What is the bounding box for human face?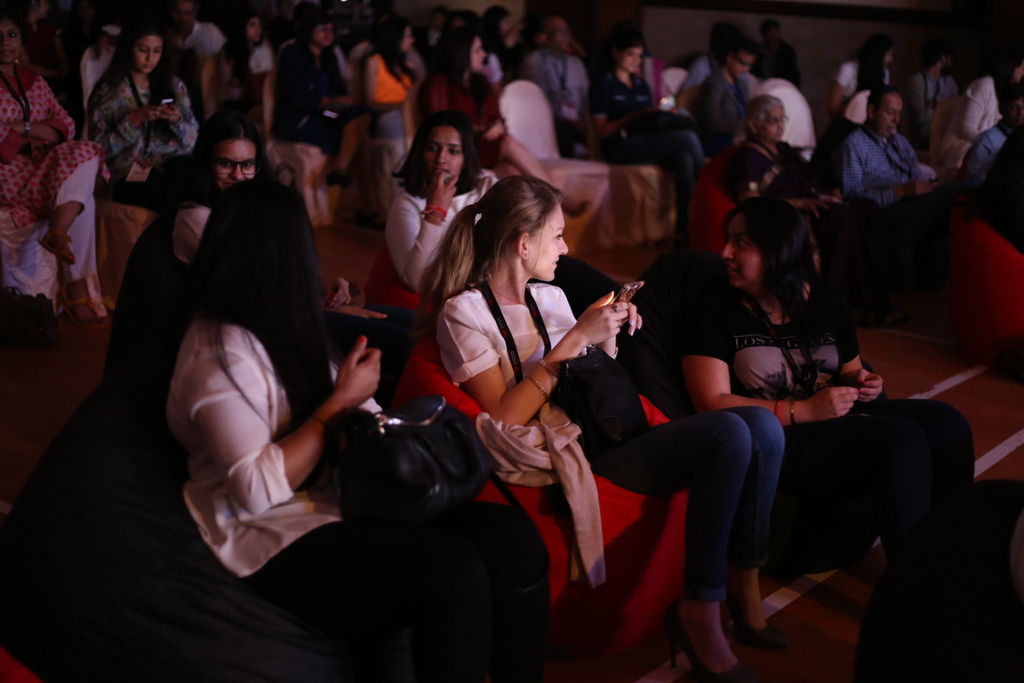
crop(131, 33, 165, 74).
